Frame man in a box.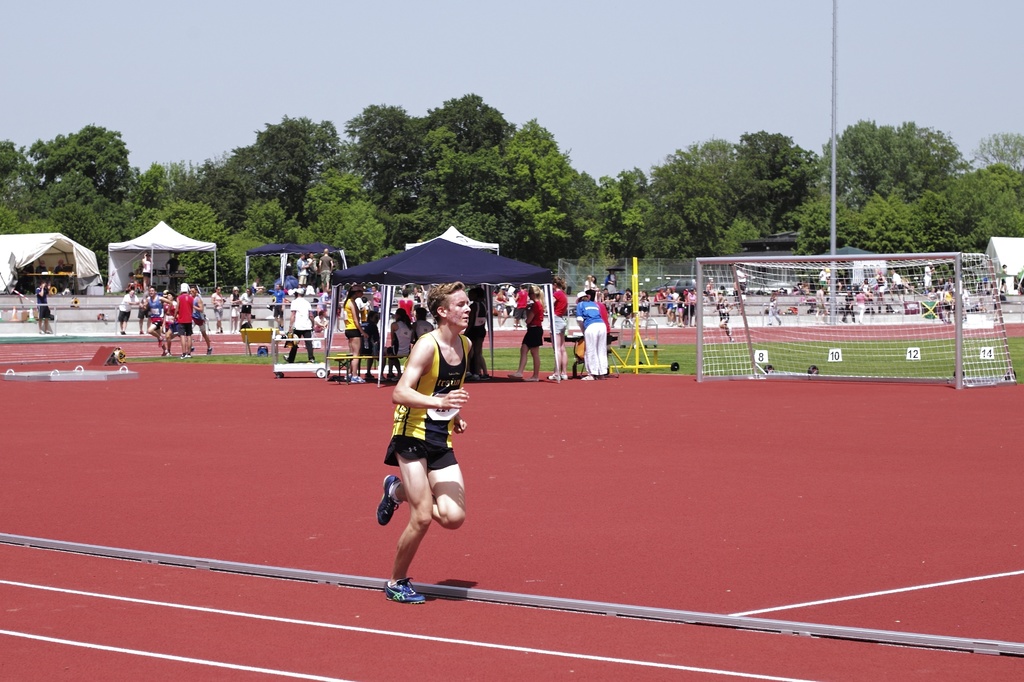
{"x1": 305, "y1": 252, "x2": 317, "y2": 287}.
